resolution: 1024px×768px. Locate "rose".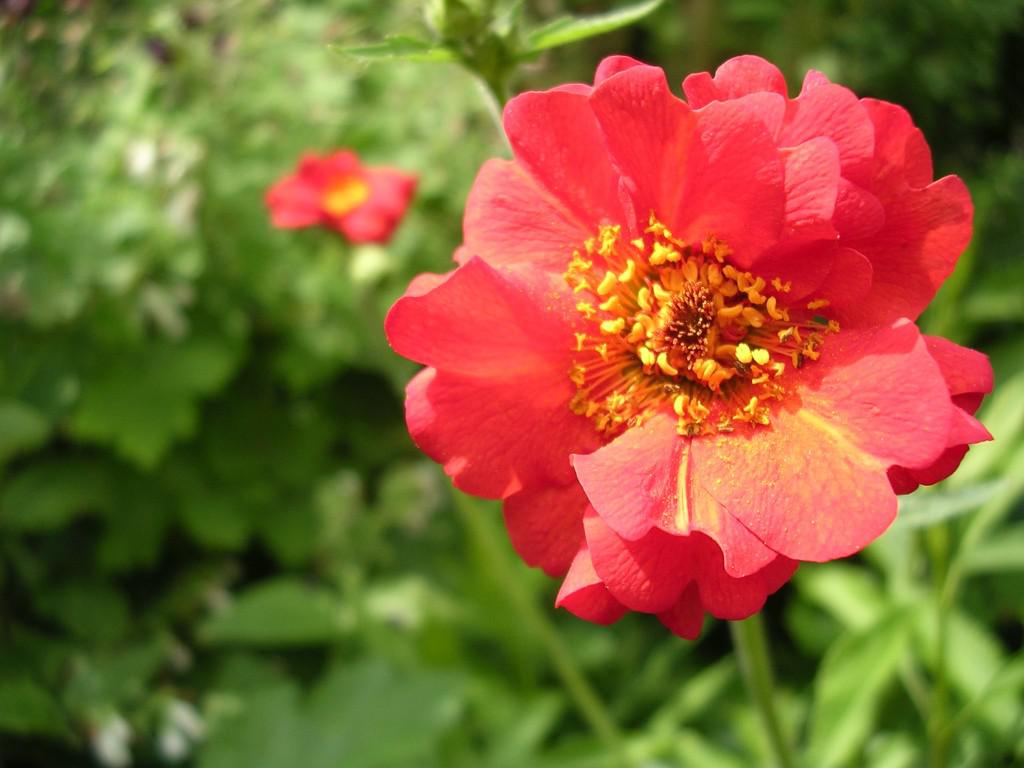
[x1=383, y1=49, x2=996, y2=642].
